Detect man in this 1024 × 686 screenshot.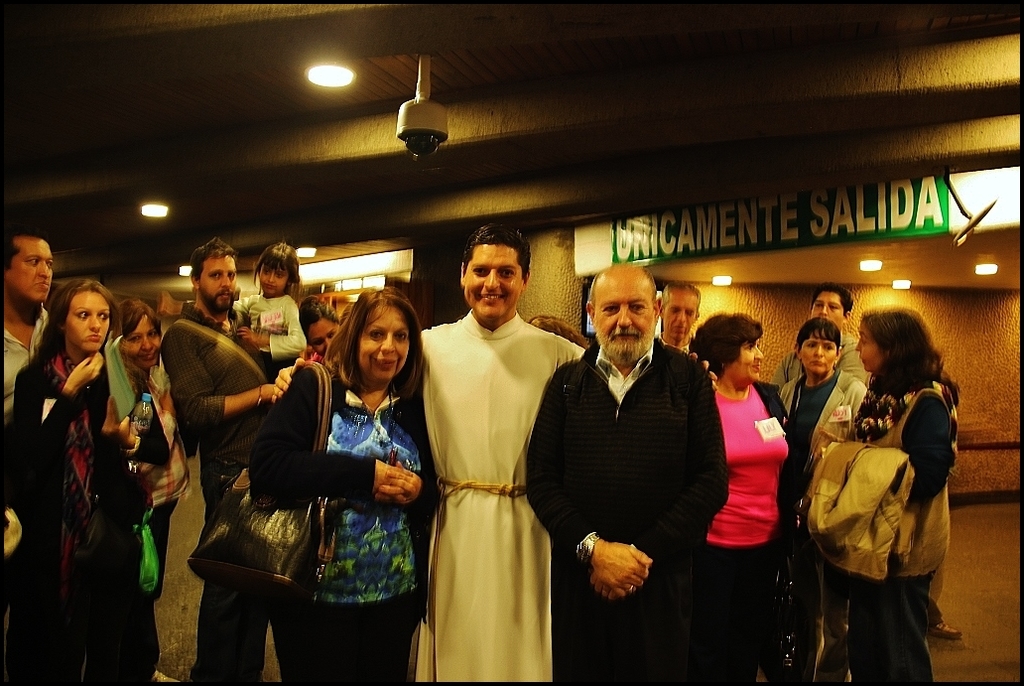
Detection: locate(157, 236, 304, 678).
